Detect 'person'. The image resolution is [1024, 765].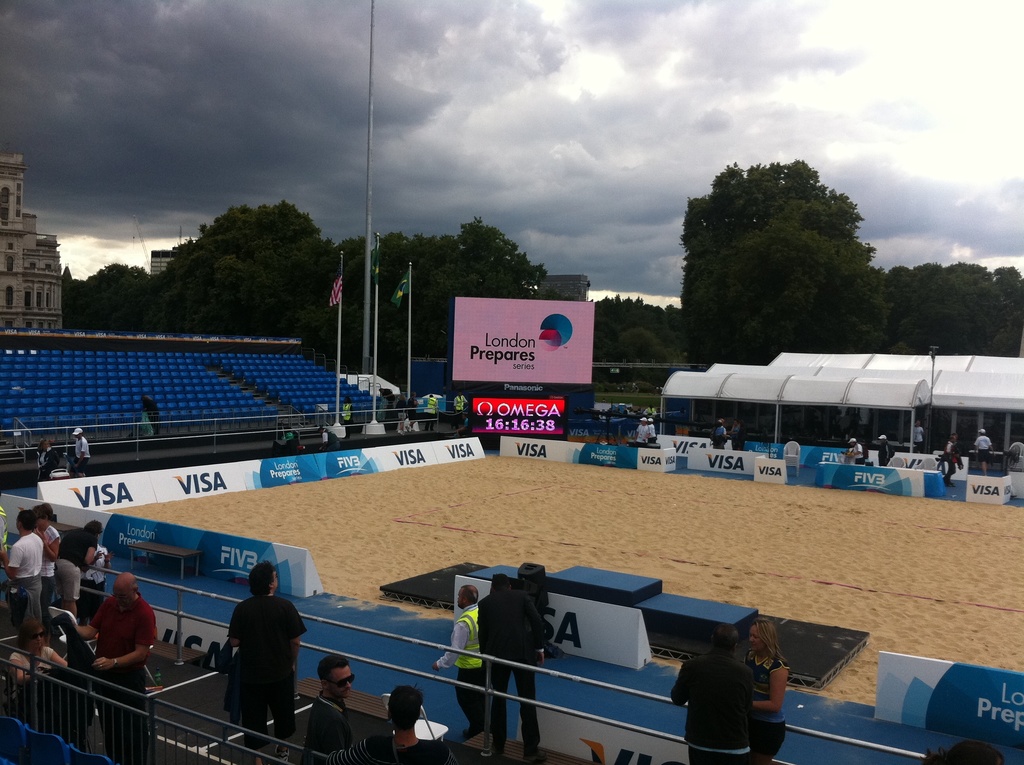
324, 424, 342, 452.
